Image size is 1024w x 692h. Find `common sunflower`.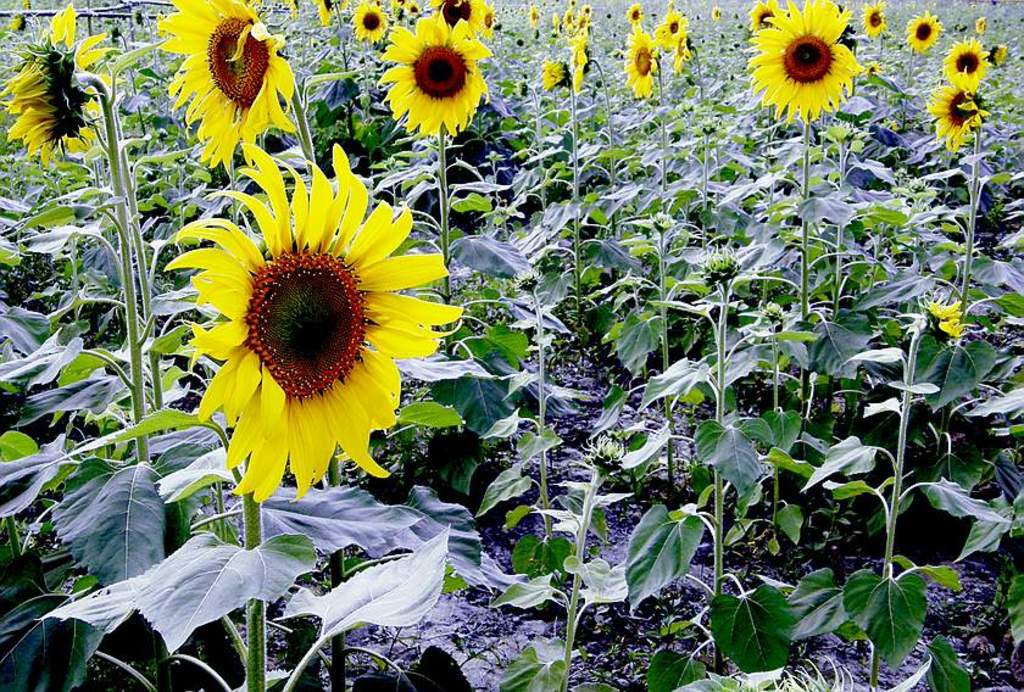
select_region(662, 11, 691, 46).
